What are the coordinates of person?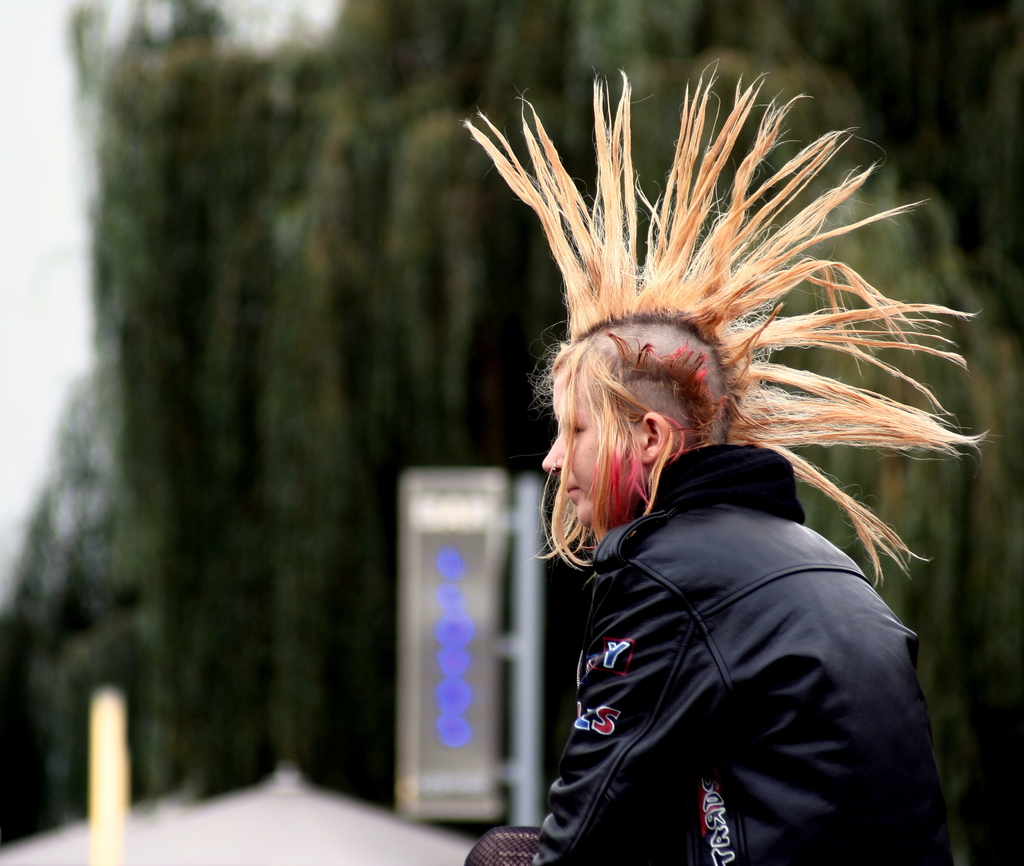
461:60:982:865.
